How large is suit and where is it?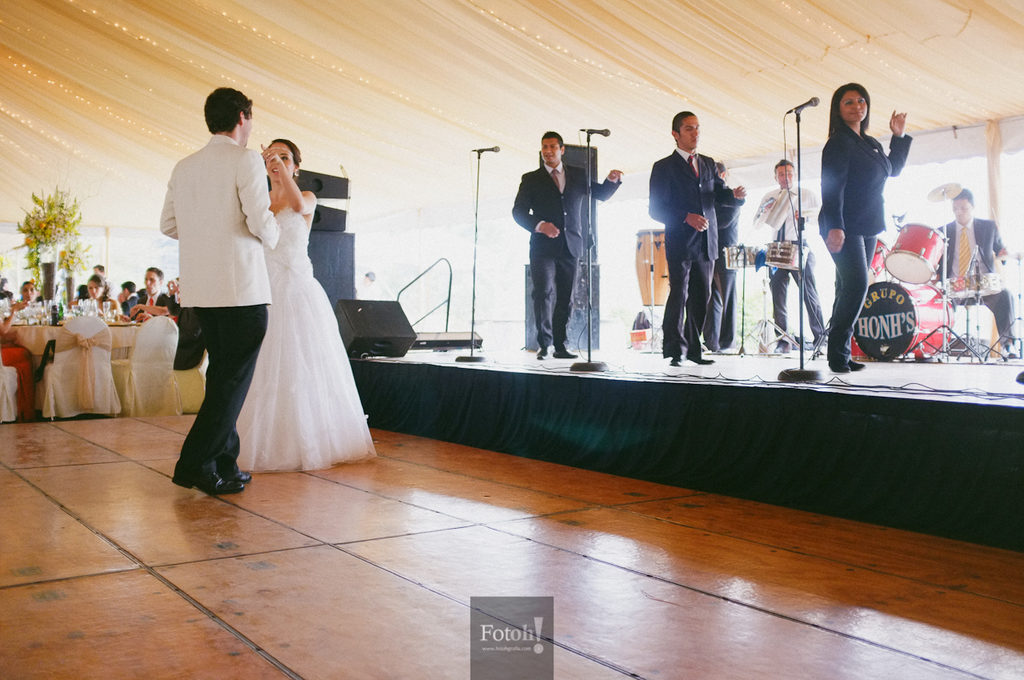
Bounding box: 815,123,909,358.
